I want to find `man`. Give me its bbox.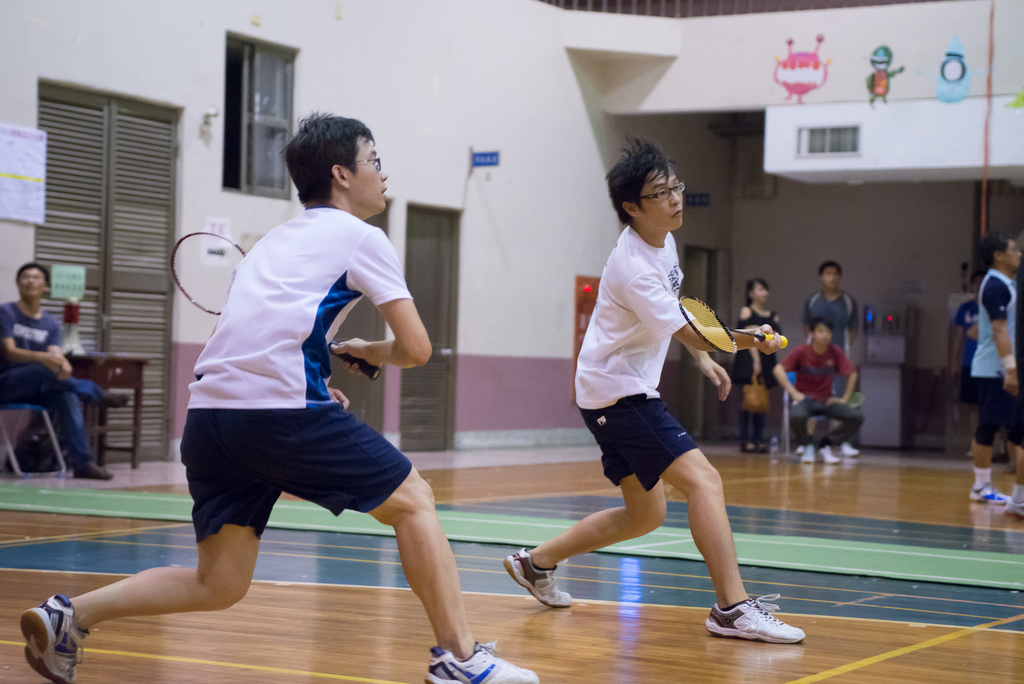
box=[538, 181, 779, 630].
